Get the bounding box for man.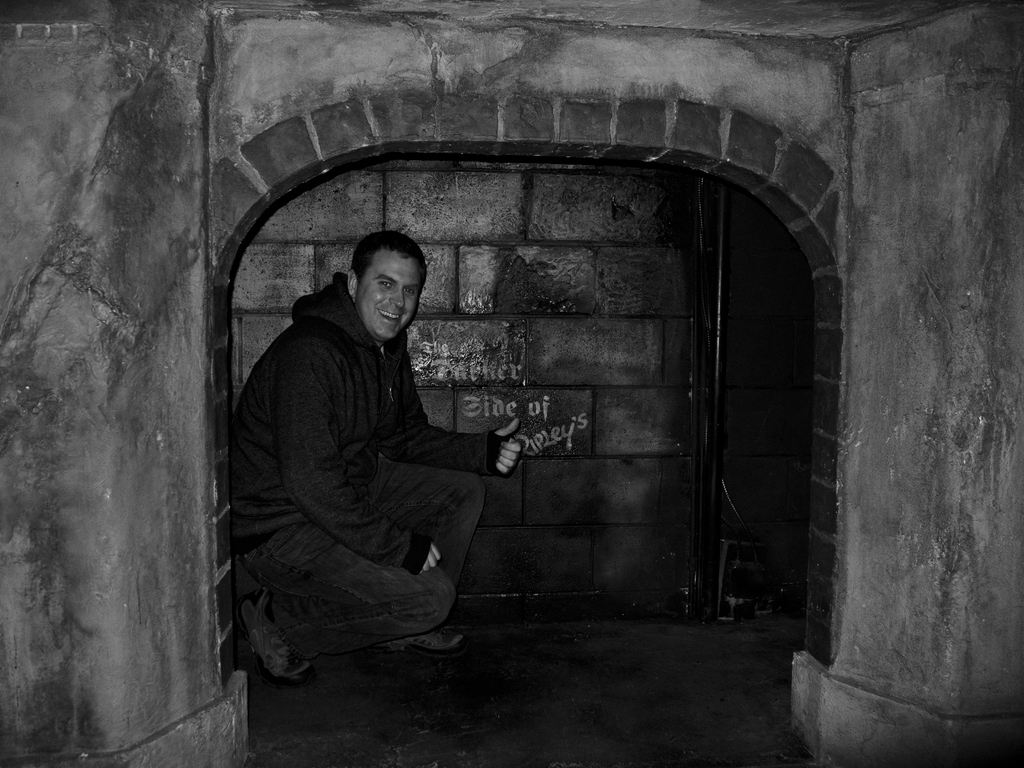
BBox(223, 229, 525, 685).
